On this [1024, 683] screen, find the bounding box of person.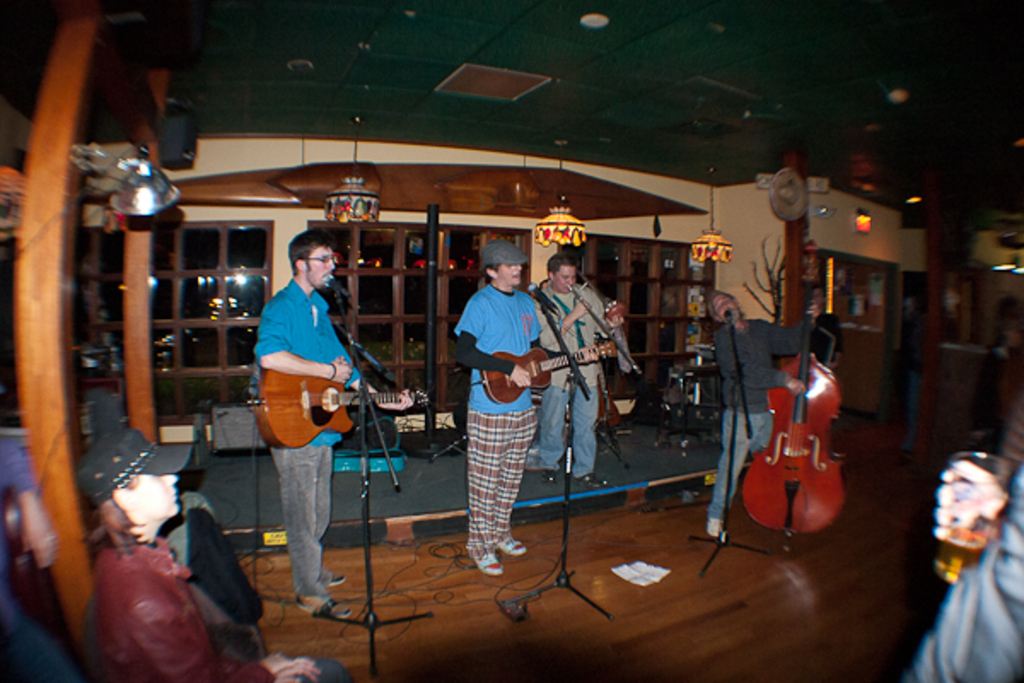
Bounding box: {"left": 451, "top": 231, "right": 577, "bottom": 579}.
